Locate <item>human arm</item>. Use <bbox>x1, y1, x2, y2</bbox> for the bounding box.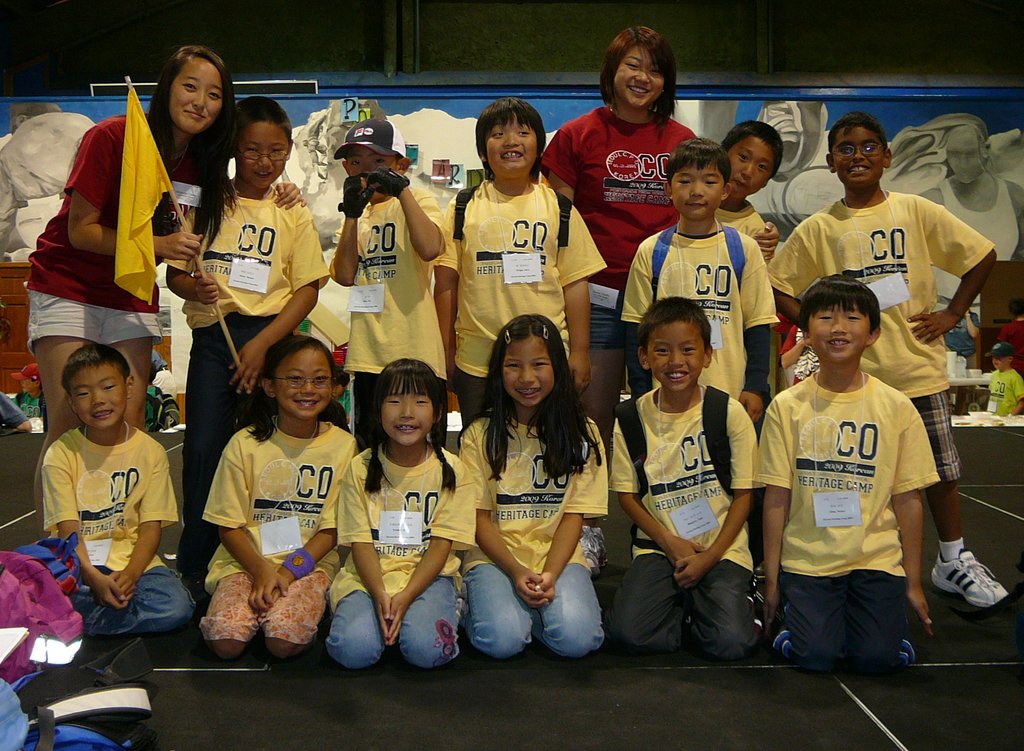
<bbox>358, 161, 444, 261</bbox>.
